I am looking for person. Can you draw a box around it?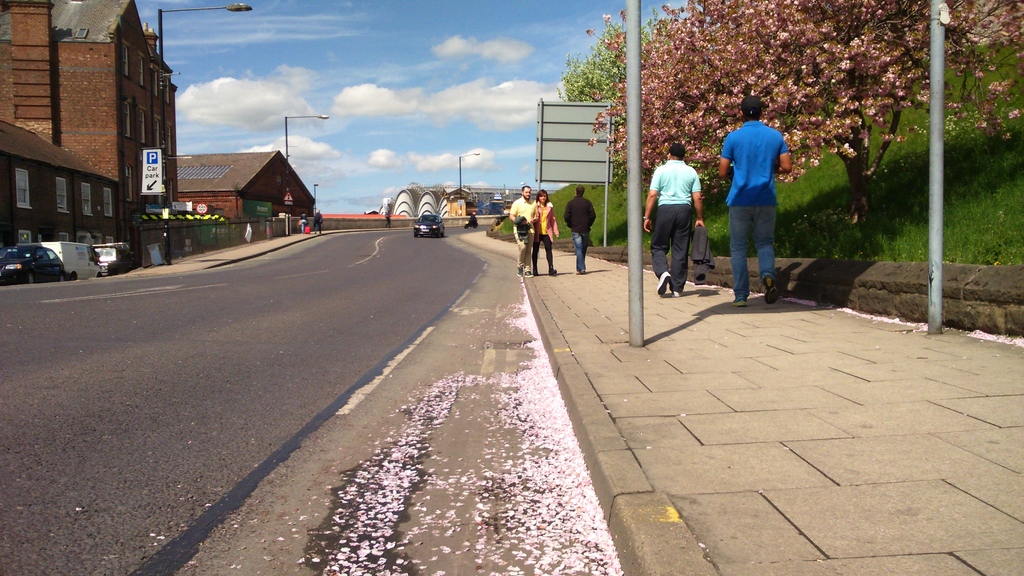
Sure, the bounding box is [x1=529, y1=185, x2=562, y2=276].
